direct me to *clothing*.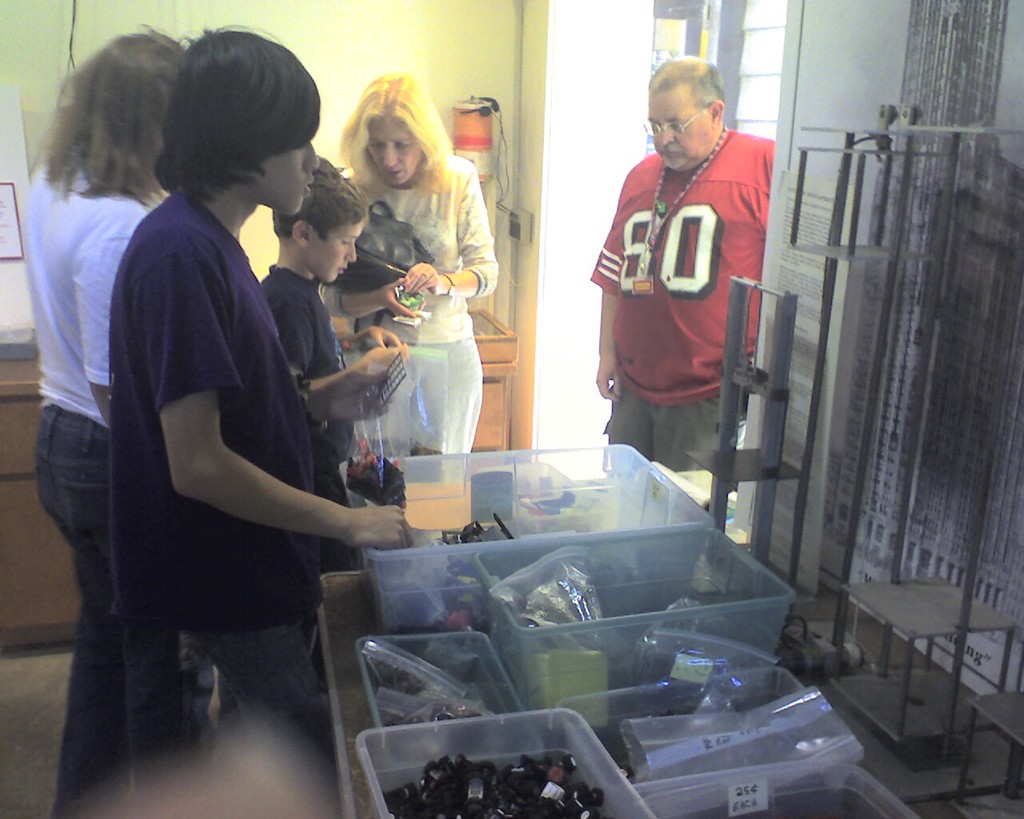
Direction: bbox(257, 250, 349, 488).
